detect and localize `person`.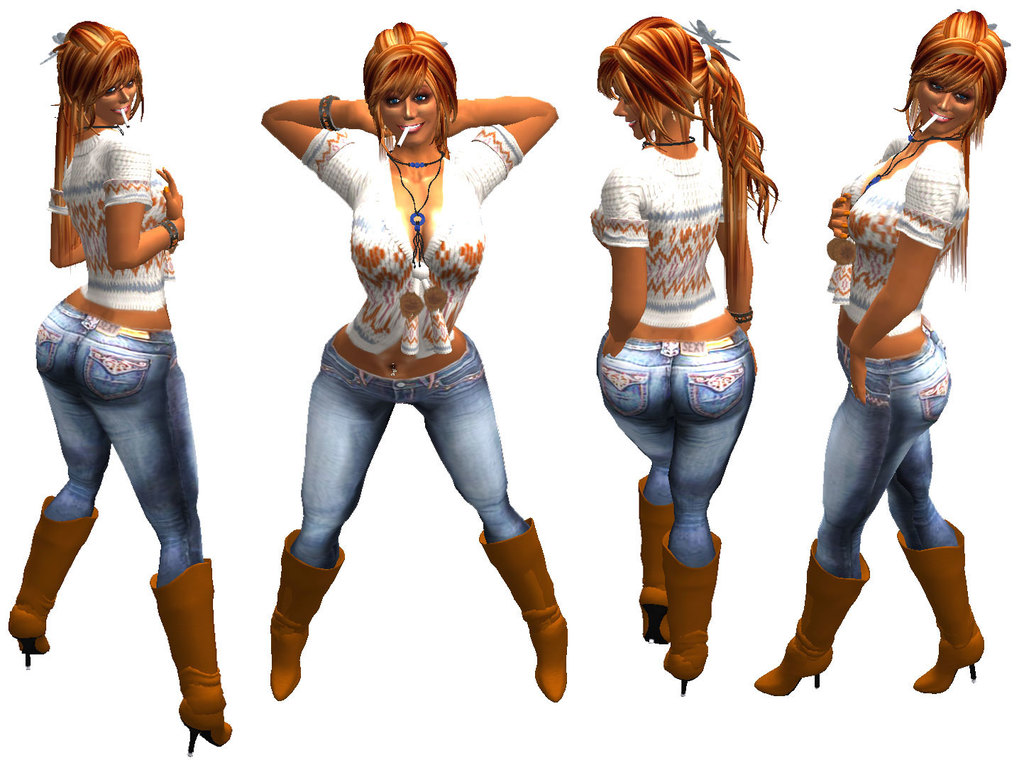
Localized at (263,16,565,709).
